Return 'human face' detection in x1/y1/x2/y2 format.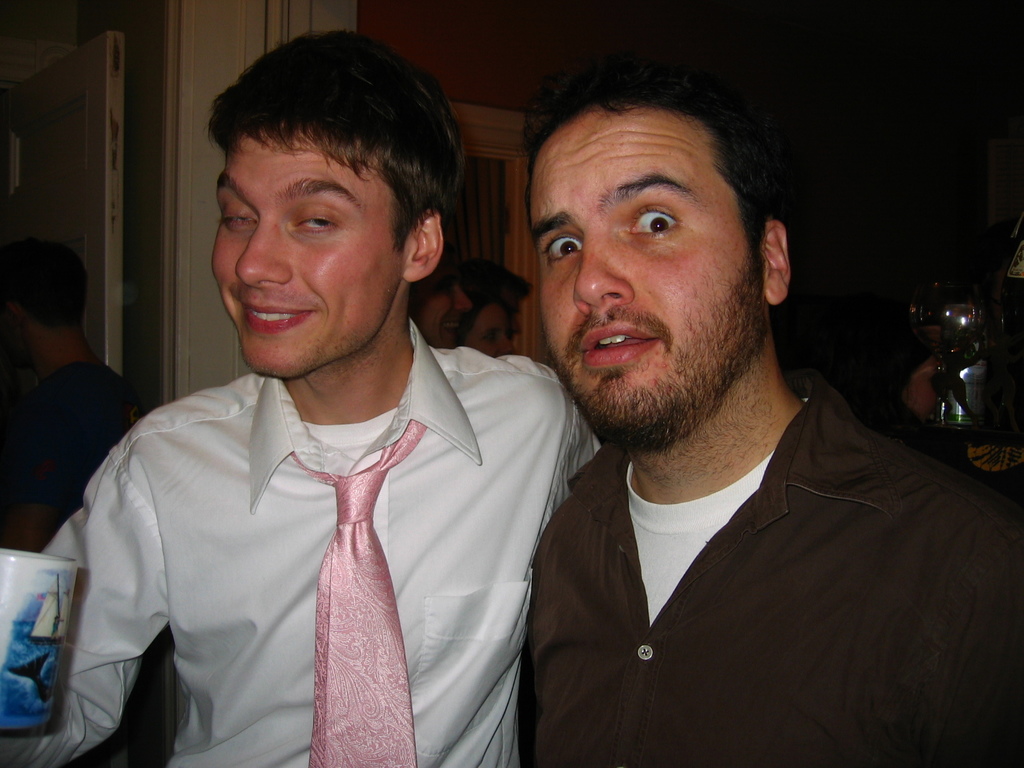
417/262/469/346.
